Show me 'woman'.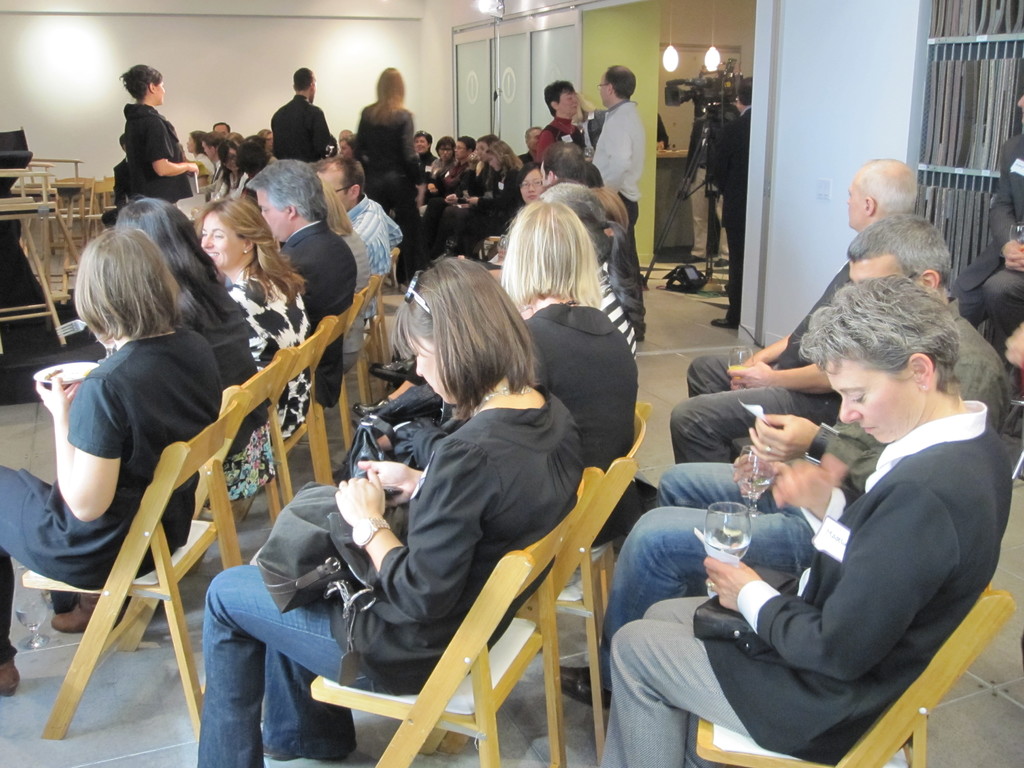
'woman' is here: locate(116, 196, 275, 511).
